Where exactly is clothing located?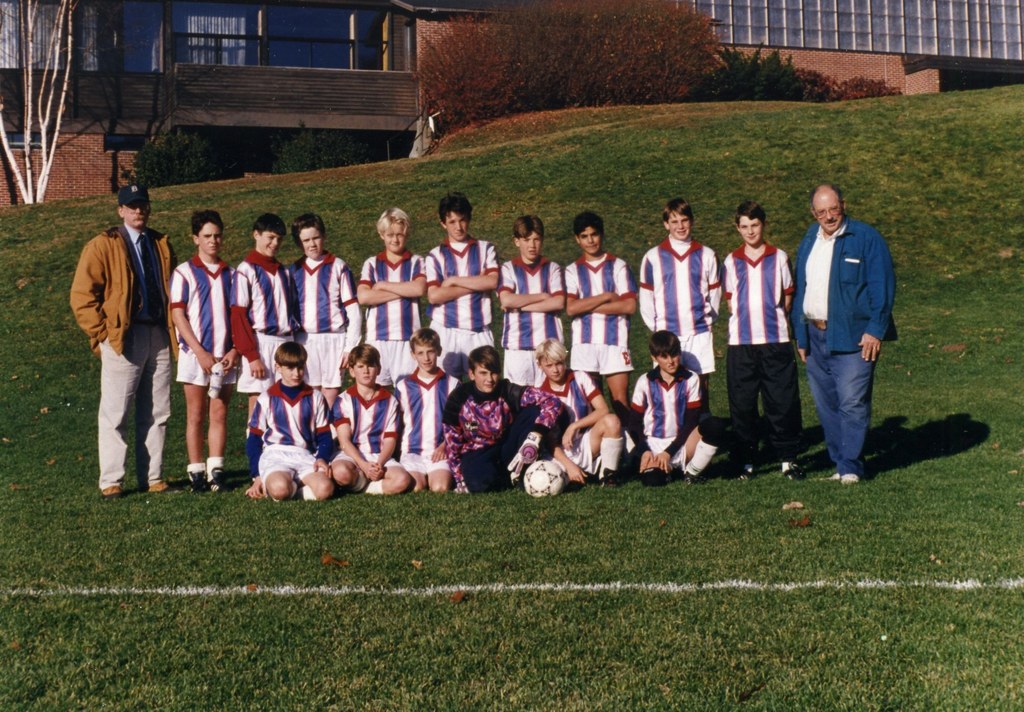
Its bounding box is select_region(730, 339, 801, 458).
